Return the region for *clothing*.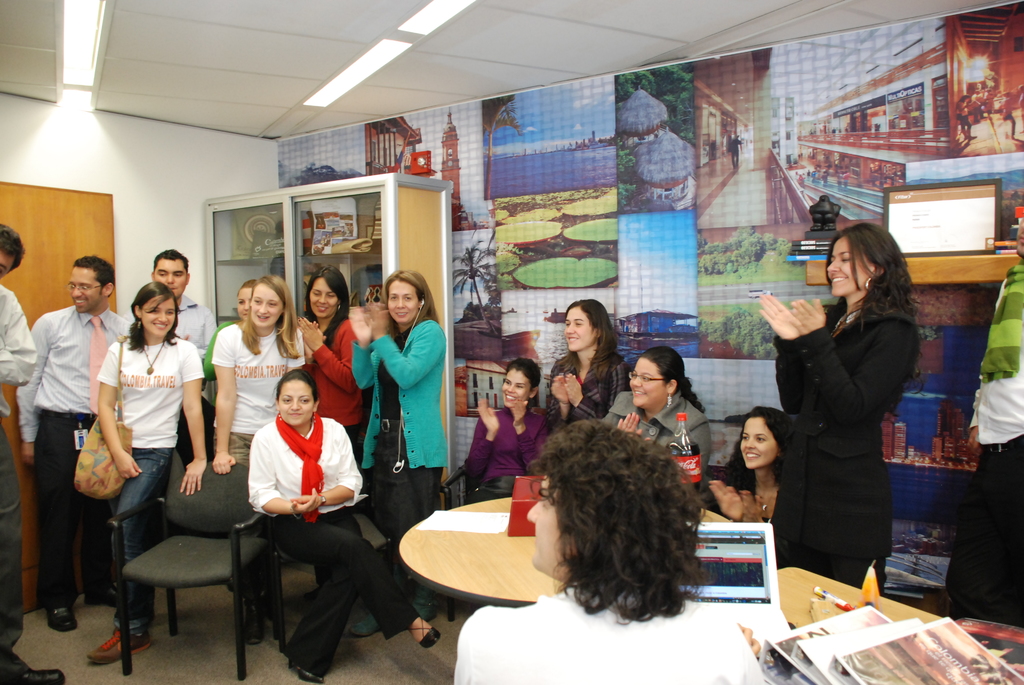
rect(453, 581, 768, 684).
